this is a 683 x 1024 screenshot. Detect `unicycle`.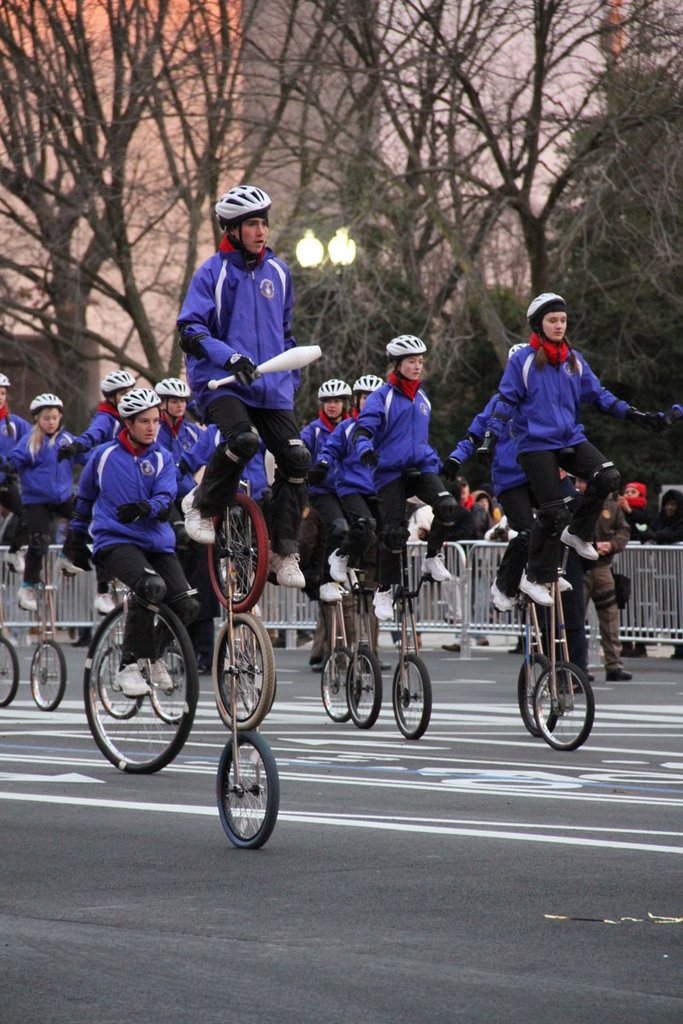
(529, 554, 598, 751).
